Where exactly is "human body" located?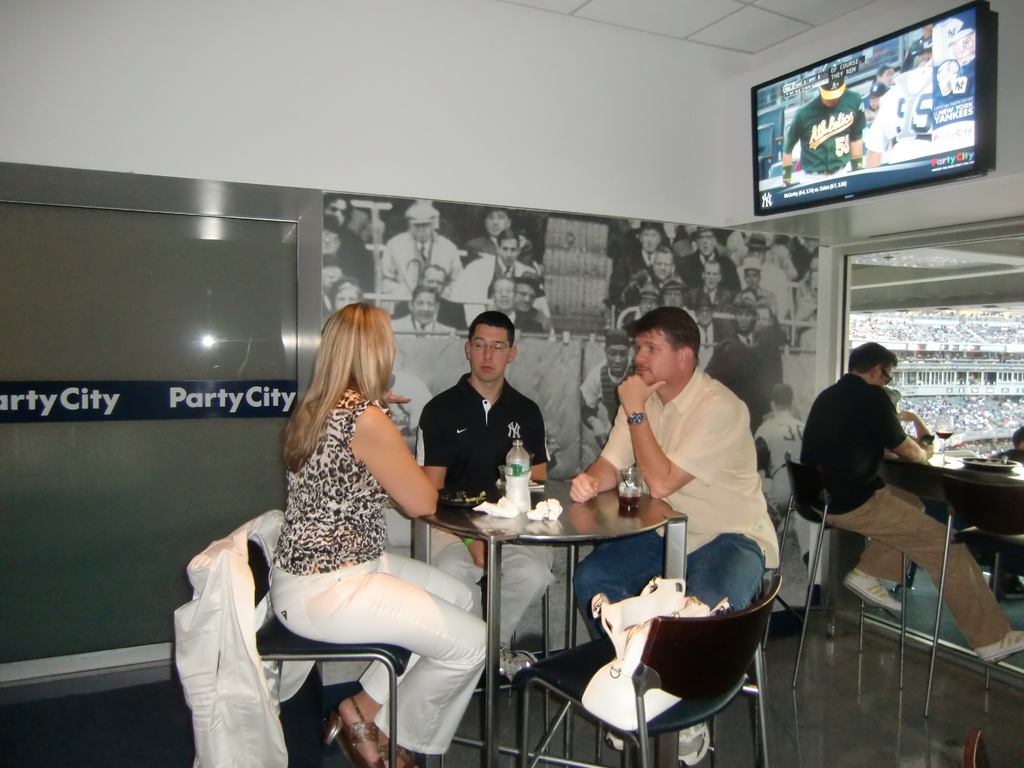
Its bounding box is 872:64:893:97.
